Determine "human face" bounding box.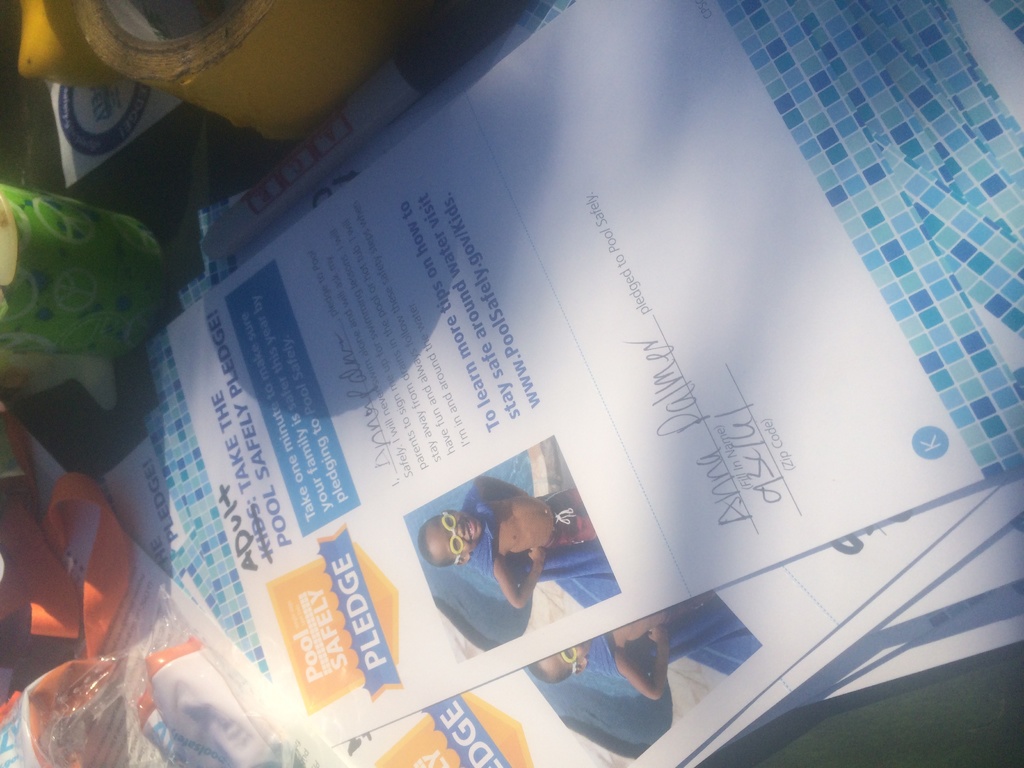
Determined: [left=434, top=519, right=478, bottom=552].
